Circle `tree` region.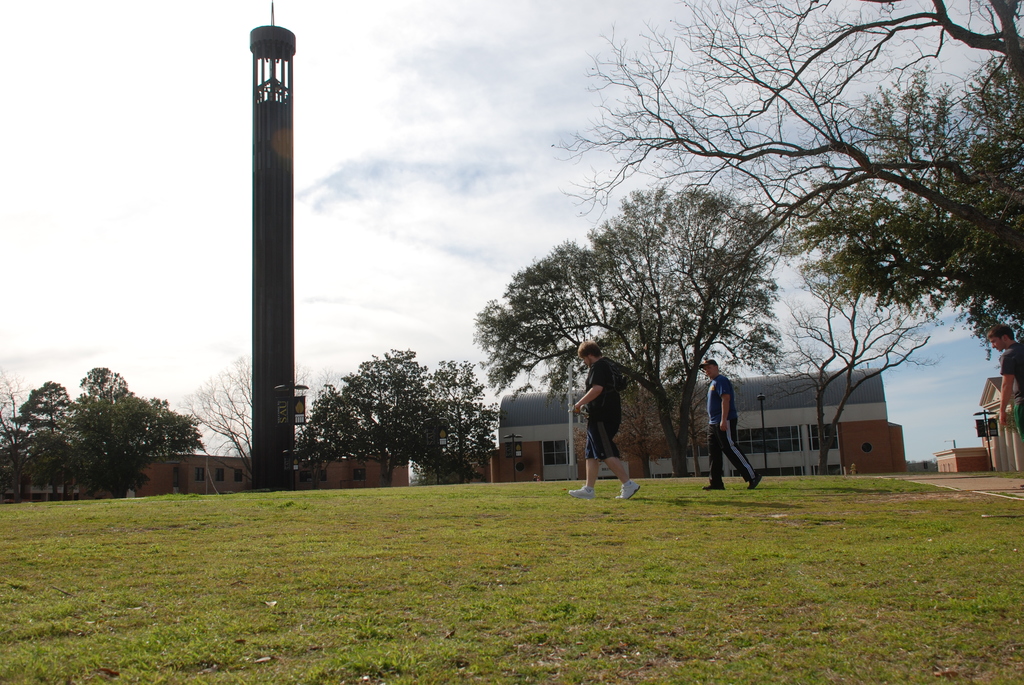
Region: bbox=[186, 359, 310, 485].
